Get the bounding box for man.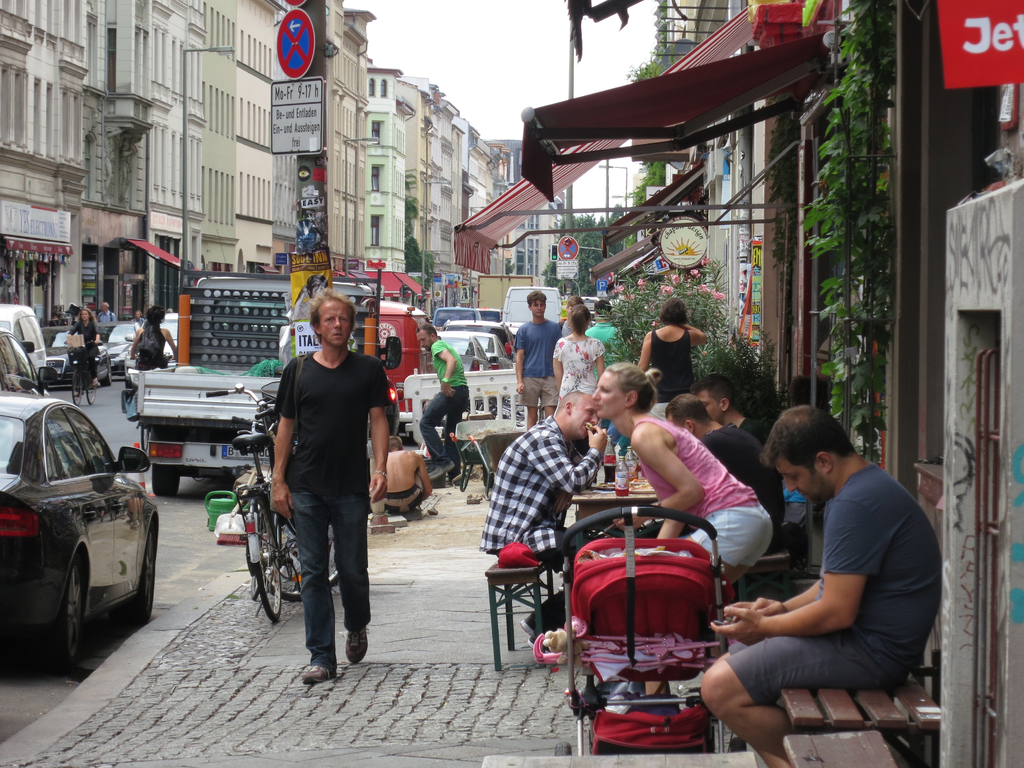
(left=272, top=287, right=394, bottom=689).
